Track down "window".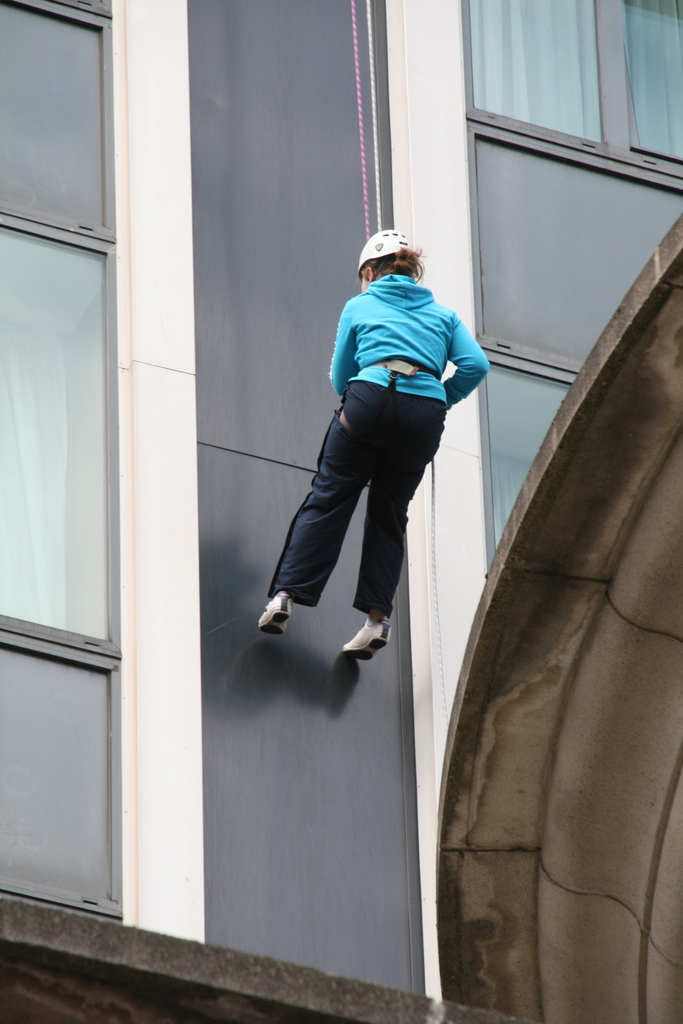
Tracked to BBox(473, 344, 575, 582).
